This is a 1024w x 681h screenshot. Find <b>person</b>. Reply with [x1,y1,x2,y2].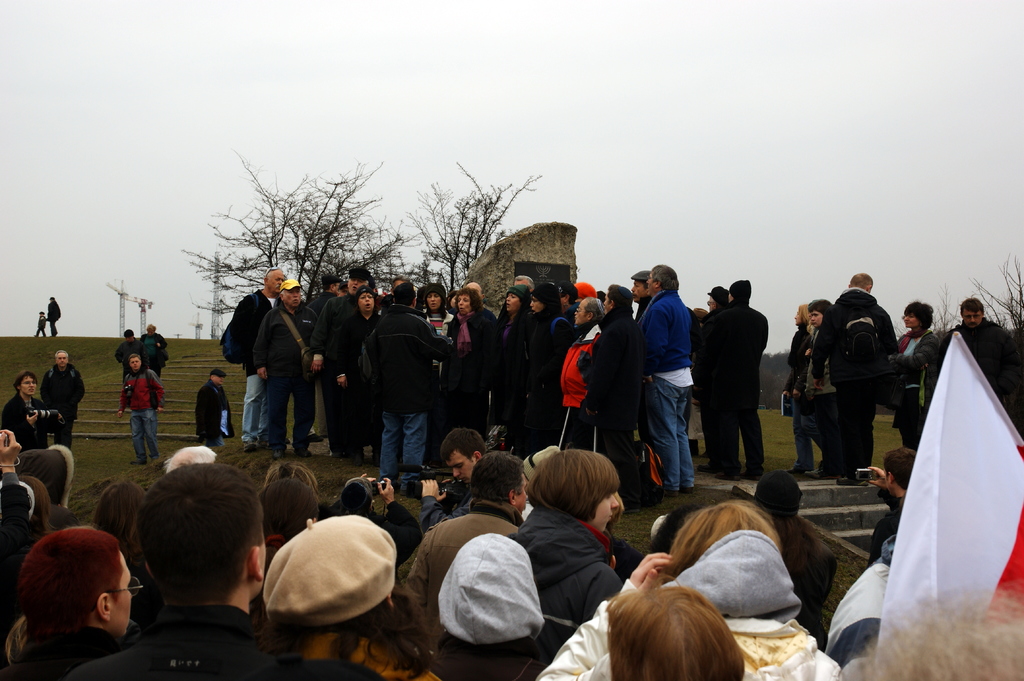
[123,333,147,360].
